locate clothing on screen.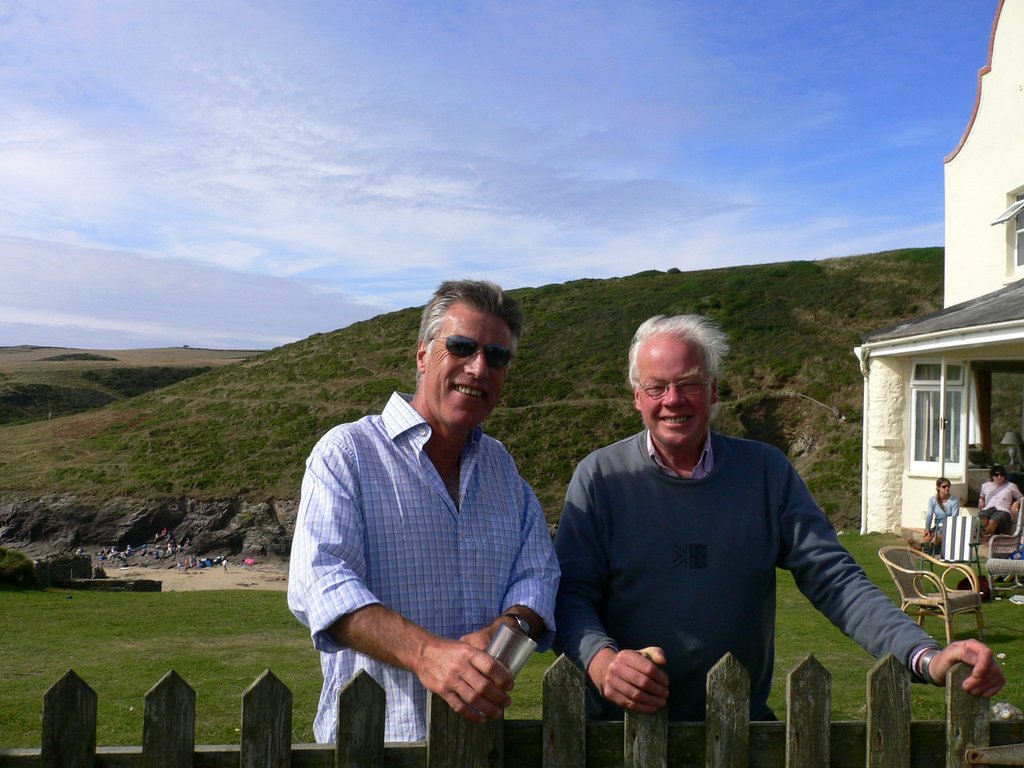
On screen at select_region(924, 495, 964, 553).
